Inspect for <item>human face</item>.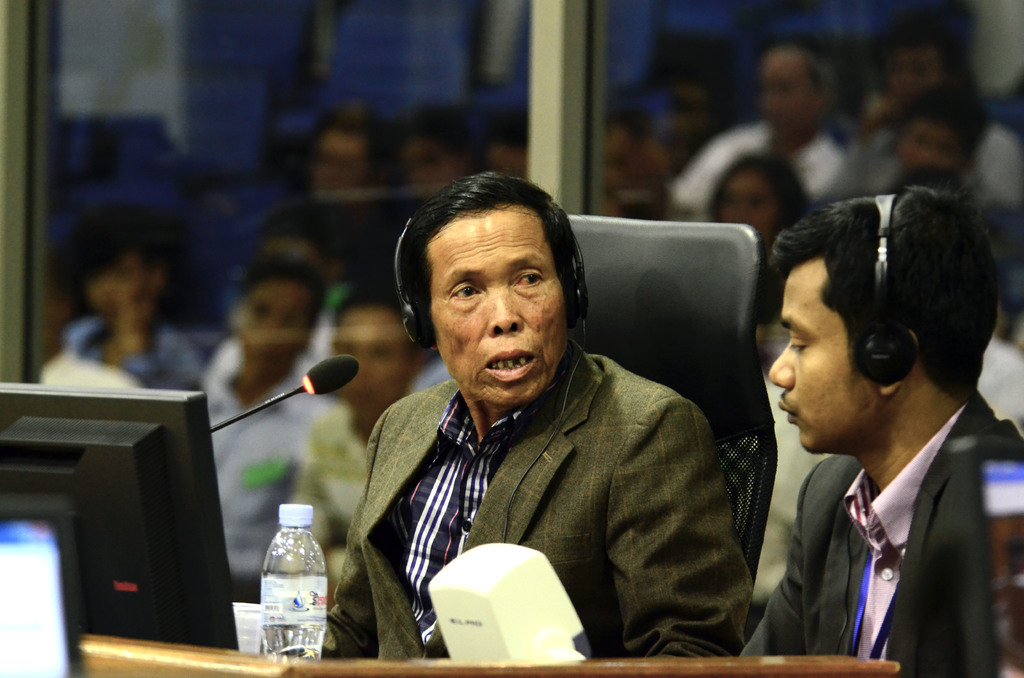
Inspection: l=770, t=257, r=877, b=449.
